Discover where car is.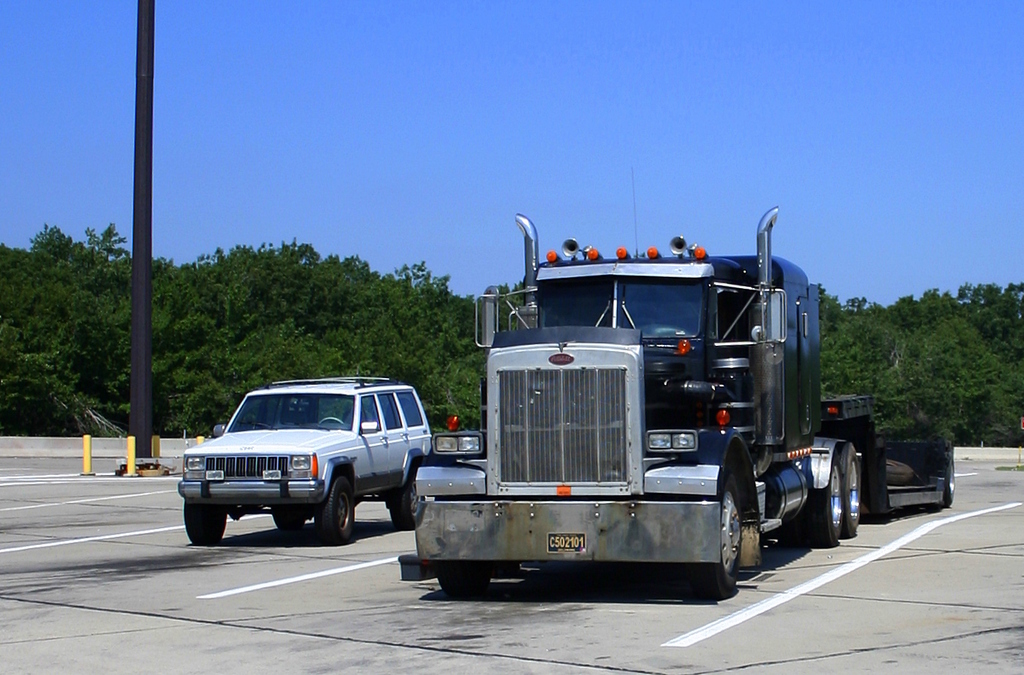
Discovered at (170, 374, 436, 552).
